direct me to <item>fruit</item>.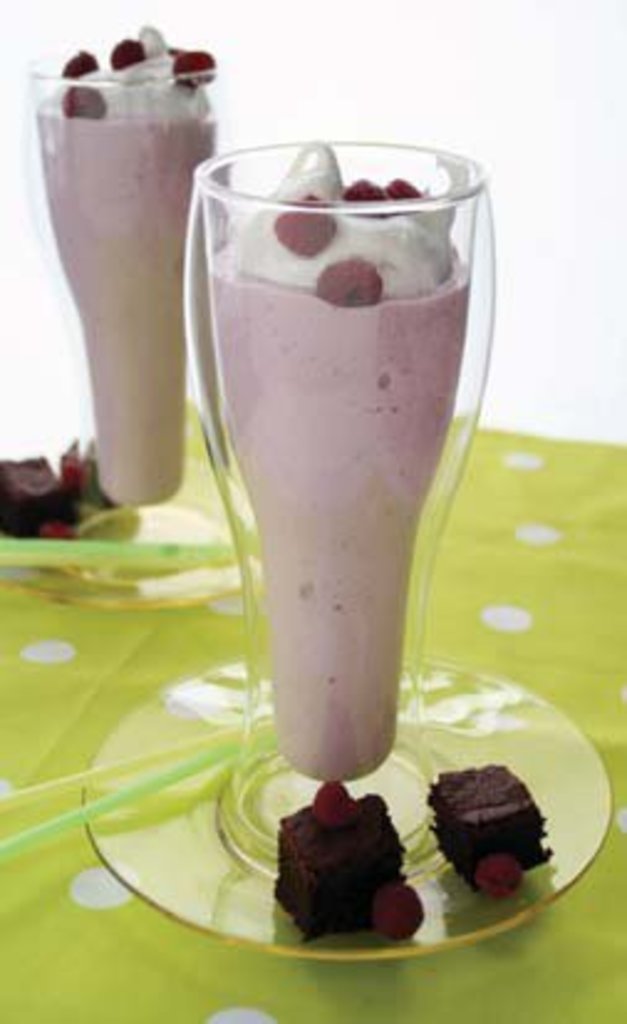
Direction: {"left": 377, "top": 890, "right": 439, "bottom": 947}.
